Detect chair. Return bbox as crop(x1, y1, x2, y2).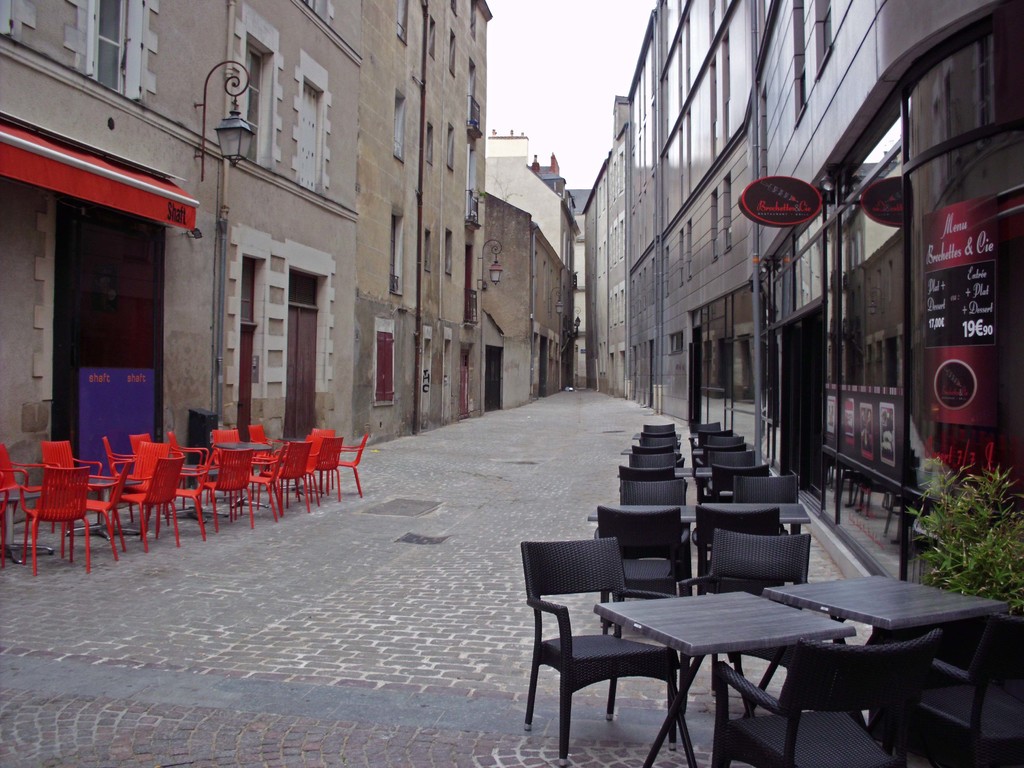
crop(687, 420, 721, 435).
